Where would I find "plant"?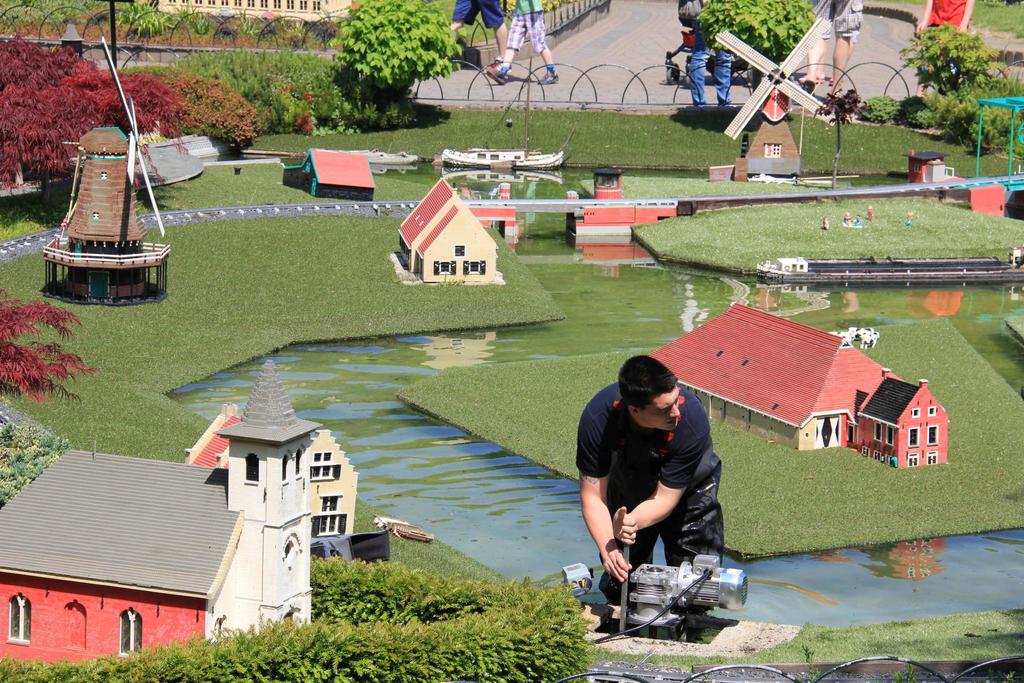
At (223,0,260,43).
